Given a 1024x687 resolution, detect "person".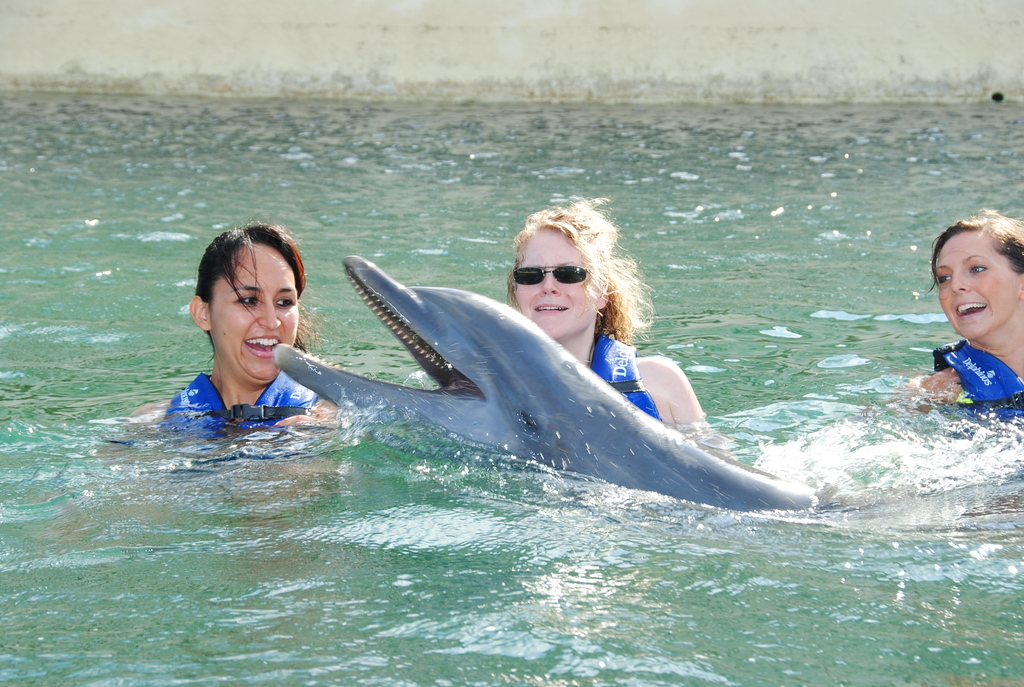
{"left": 915, "top": 196, "right": 1022, "bottom": 429}.
